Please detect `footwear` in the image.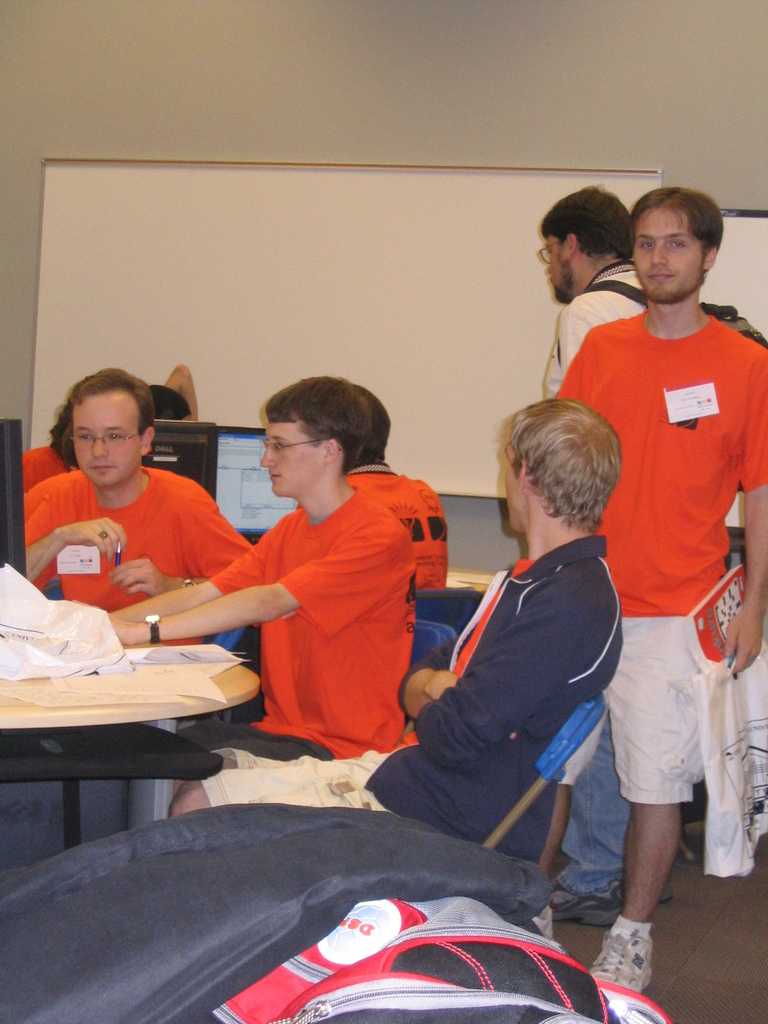
{"x1": 551, "y1": 879, "x2": 624, "y2": 929}.
